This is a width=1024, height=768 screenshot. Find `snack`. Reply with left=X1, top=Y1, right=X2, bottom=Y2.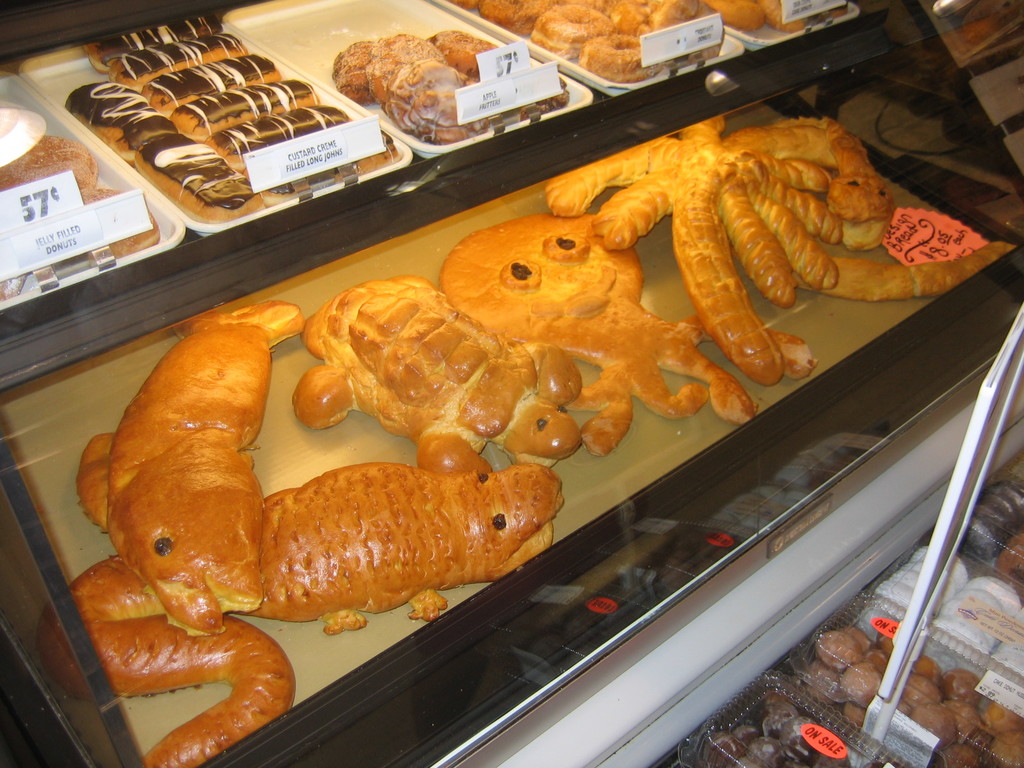
left=90, top=19, right=220, bottom=65.
